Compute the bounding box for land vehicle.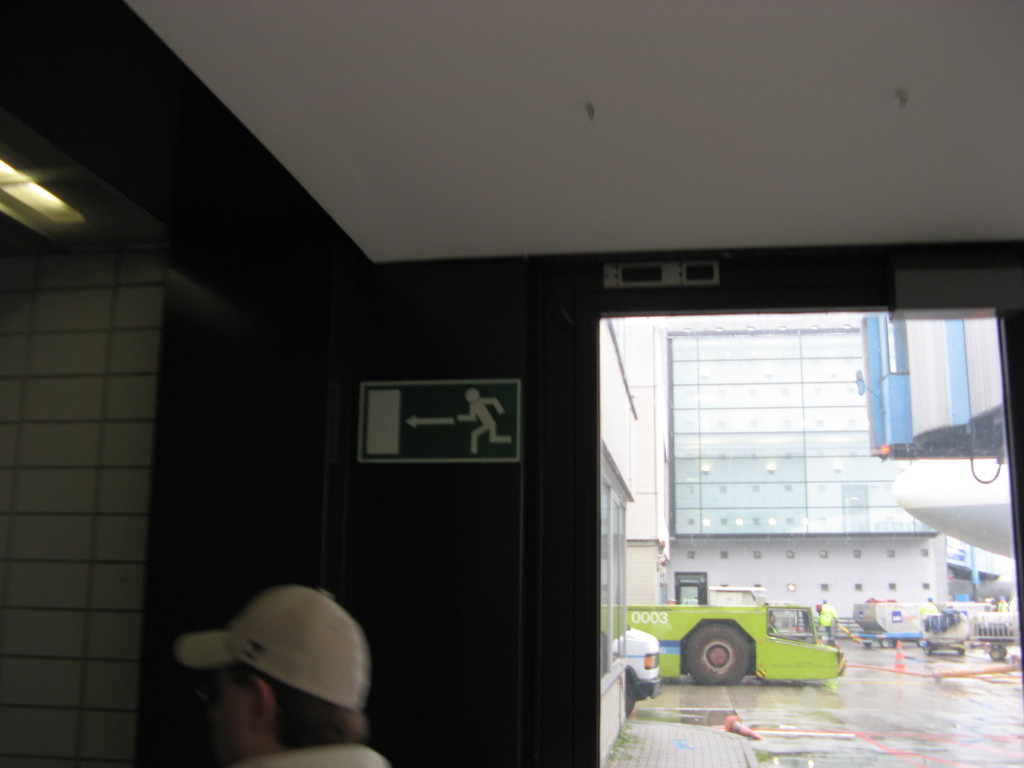
bbox(624, 605, 844, 691).
